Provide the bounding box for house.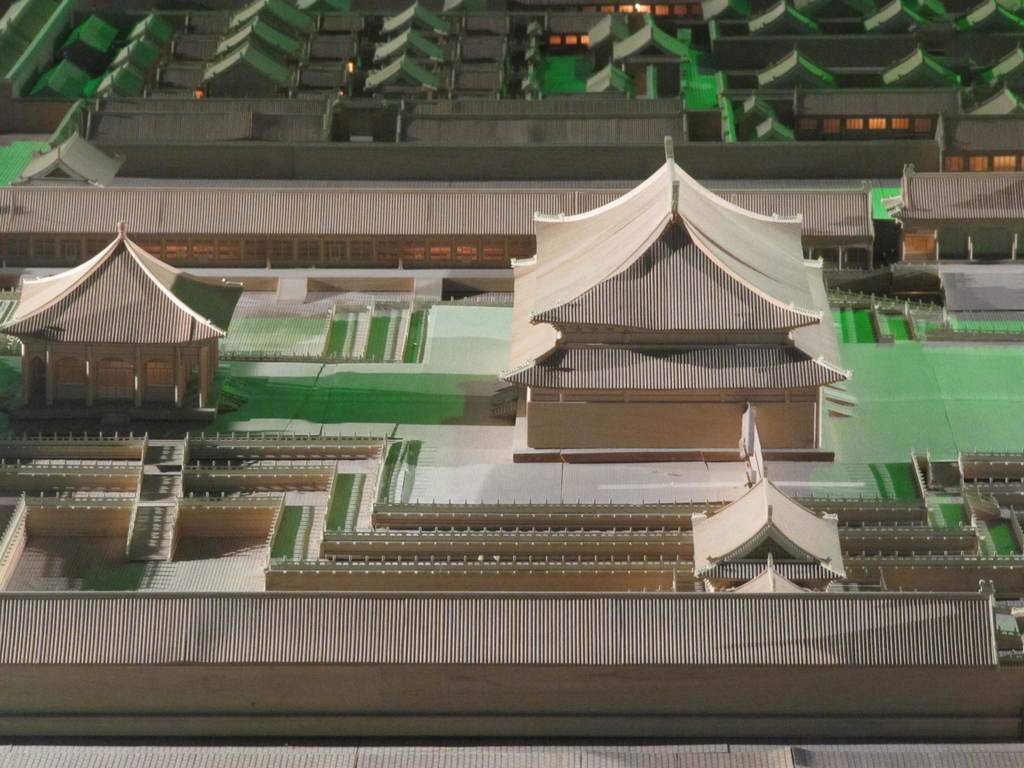
[0, 219, 253, 427].
